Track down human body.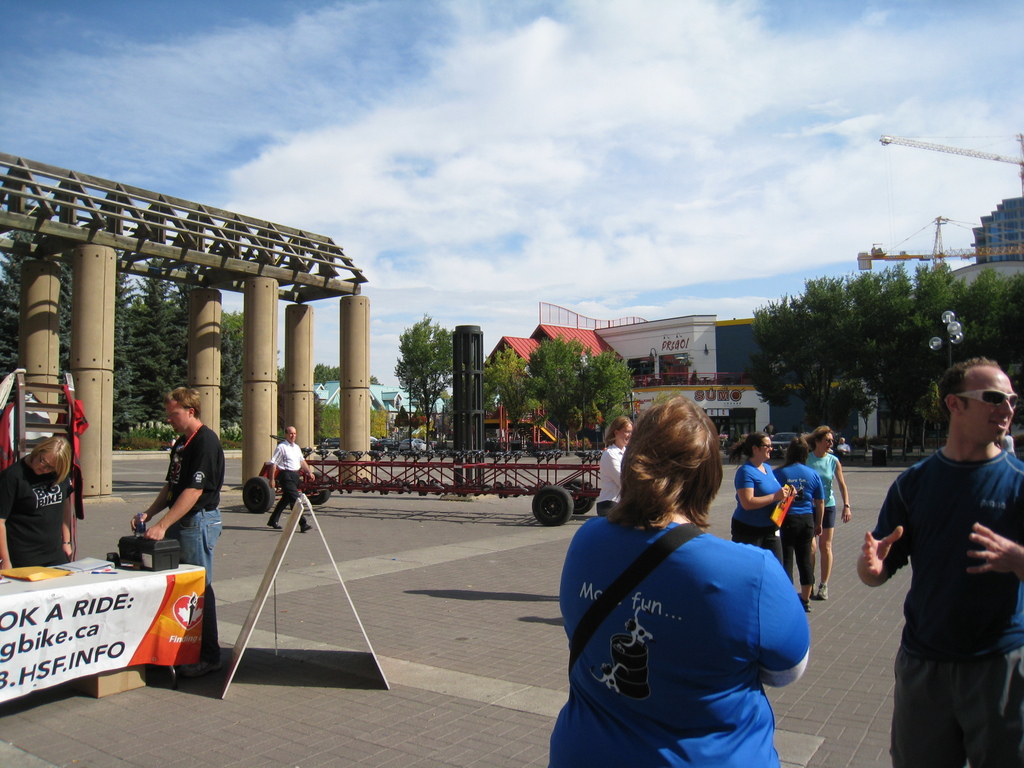
Tracked to l=128, t=387, r=223, b=579.
